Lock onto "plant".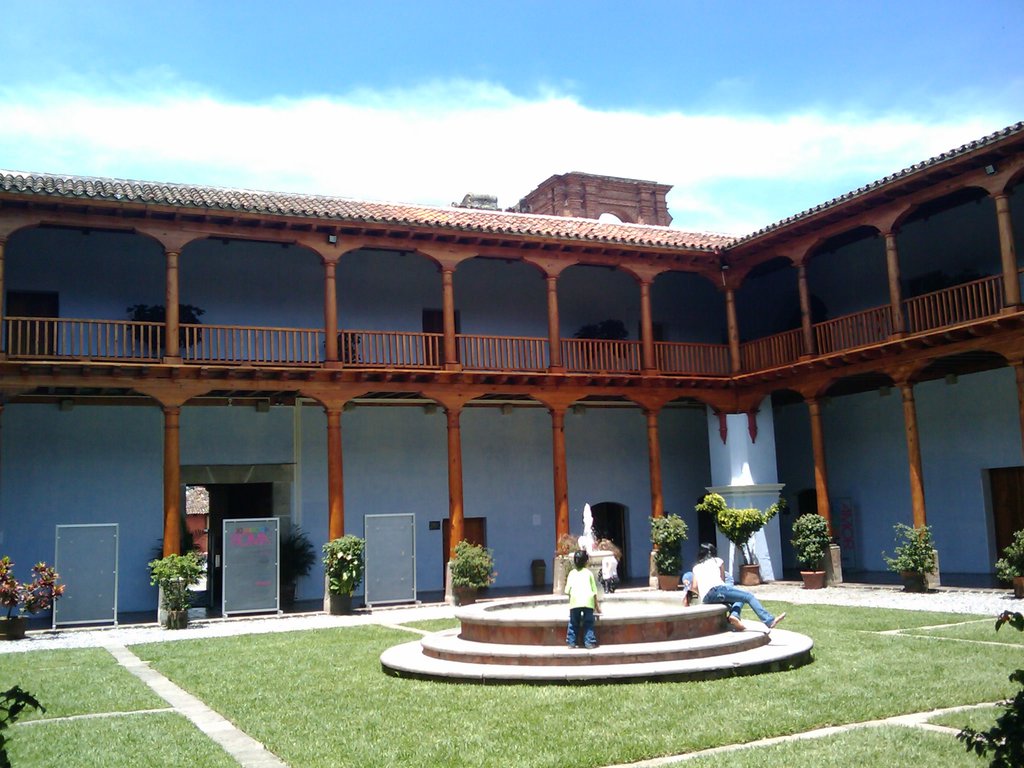
Locked: detection(445, 538, 494, 589).
